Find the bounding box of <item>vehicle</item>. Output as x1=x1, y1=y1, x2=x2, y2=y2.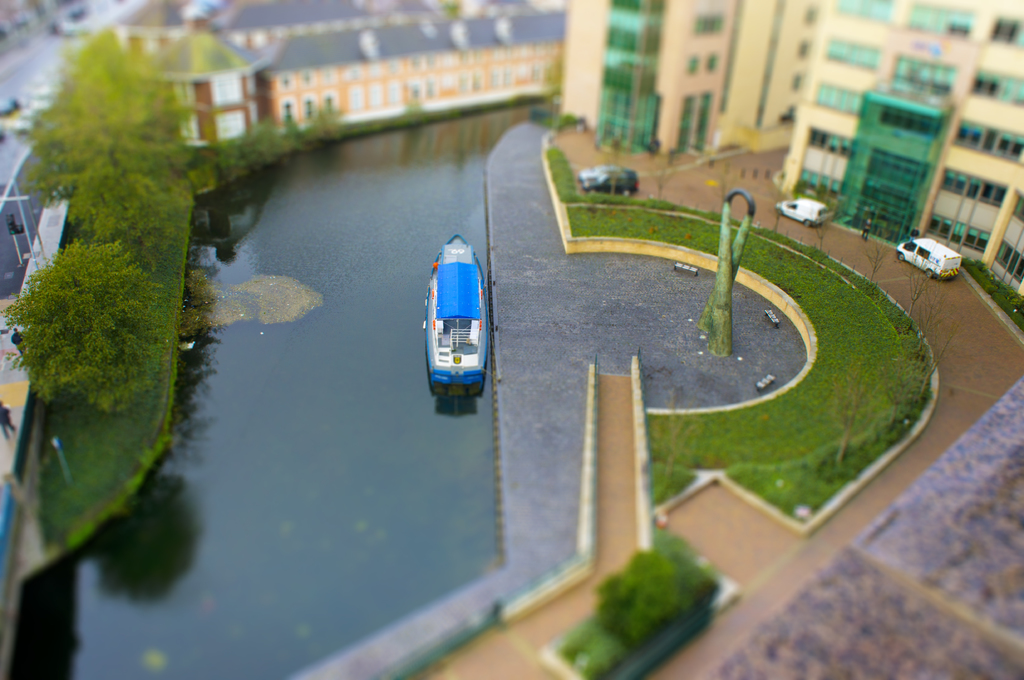
x1=583, y1=170, x2=637, y2=197.
